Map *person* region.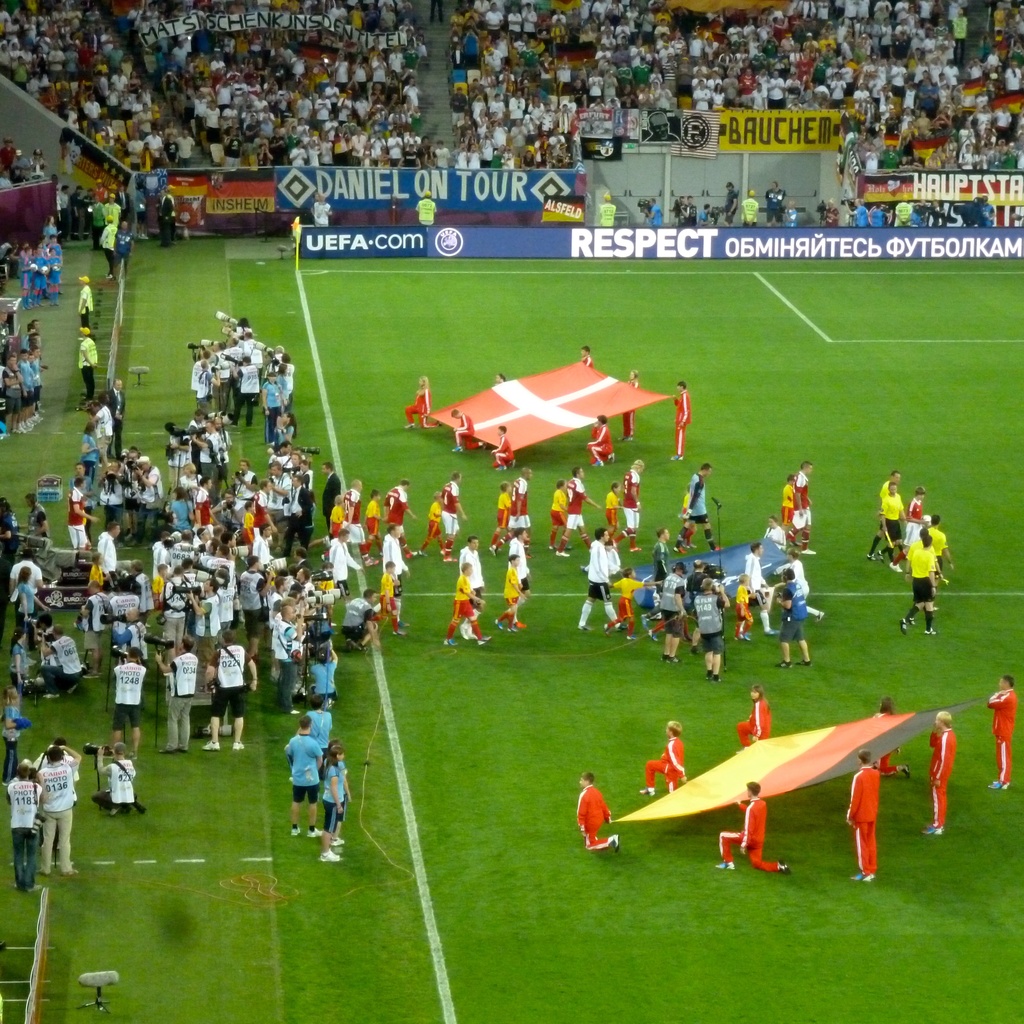
Mapped to <region>111, 378, 128, 460</region>.
